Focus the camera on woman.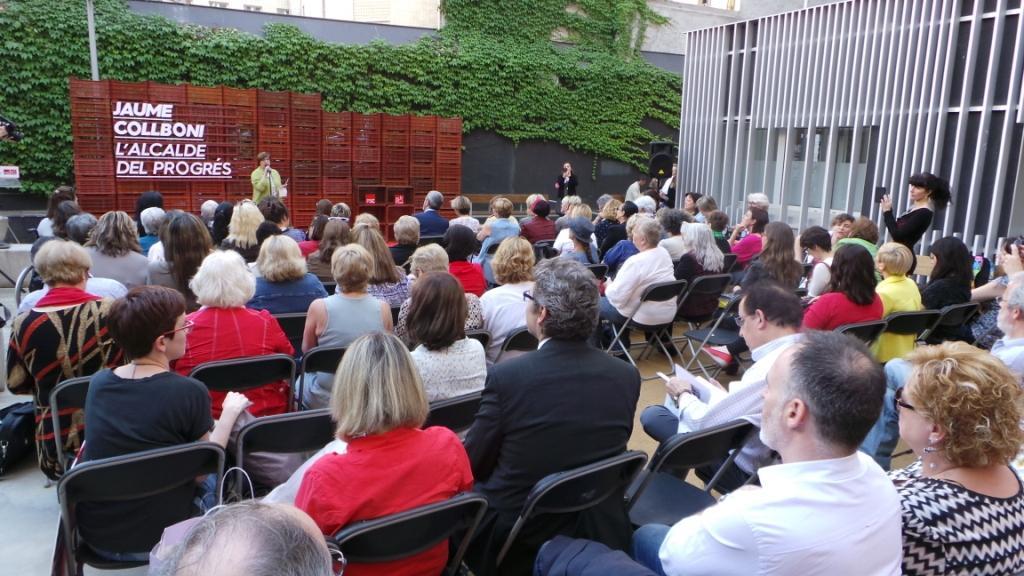
Focus region: left=69, top=285, right=245, bottom=561.
